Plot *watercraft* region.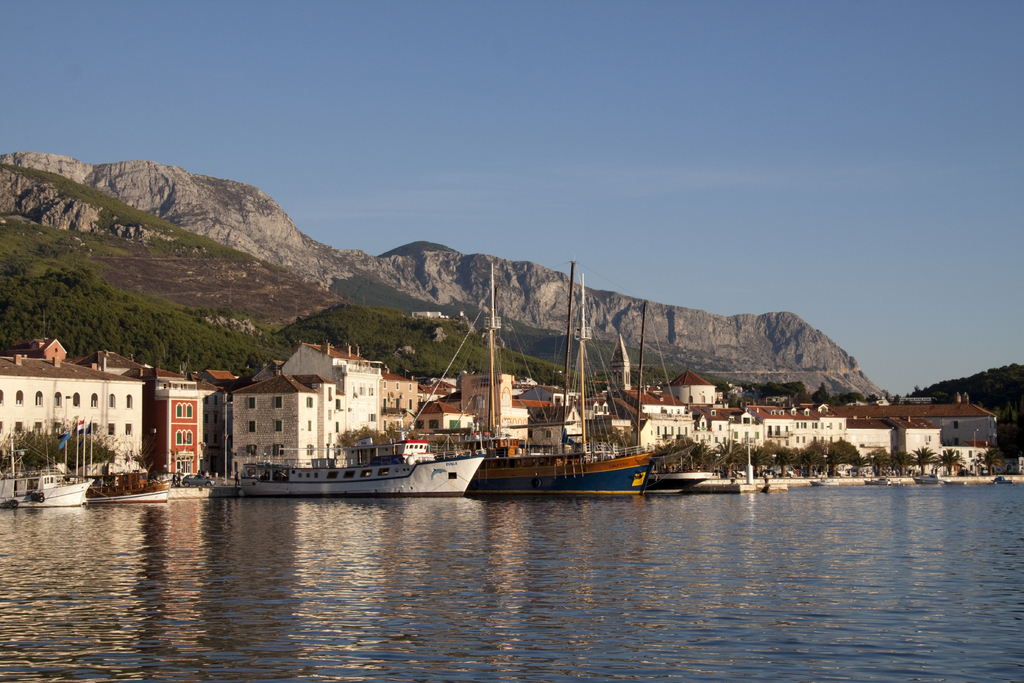
Plotted at 237, 261, 492, 500.
